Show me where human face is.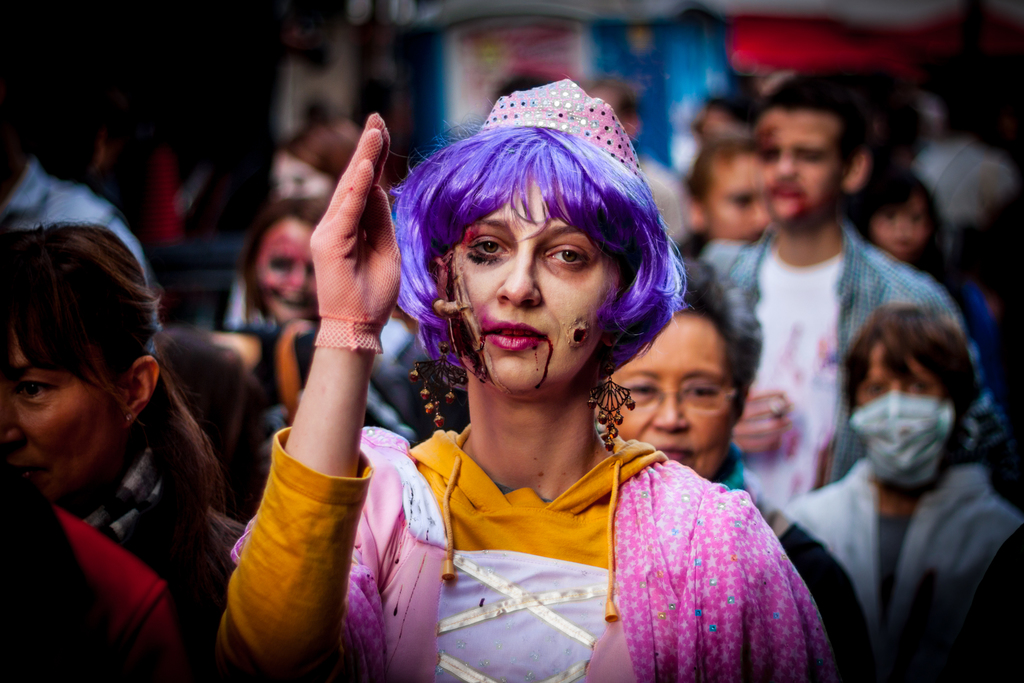
human face is at left=259, top=218, right=321, bottom=322.
